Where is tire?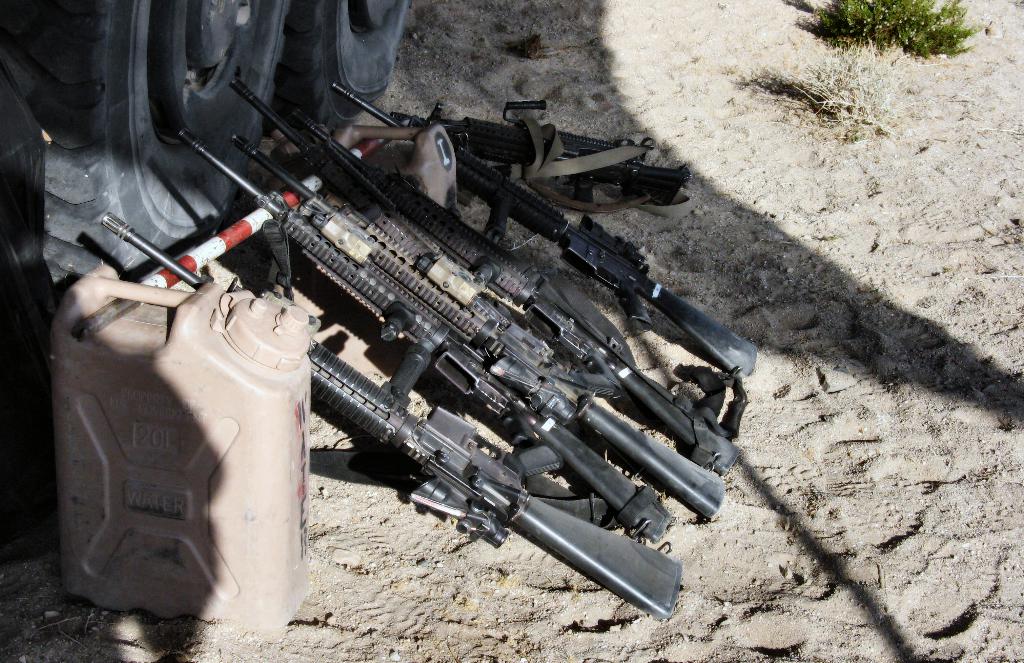
pyautogui.locateOnScreen(278, 0, 411, 129).
